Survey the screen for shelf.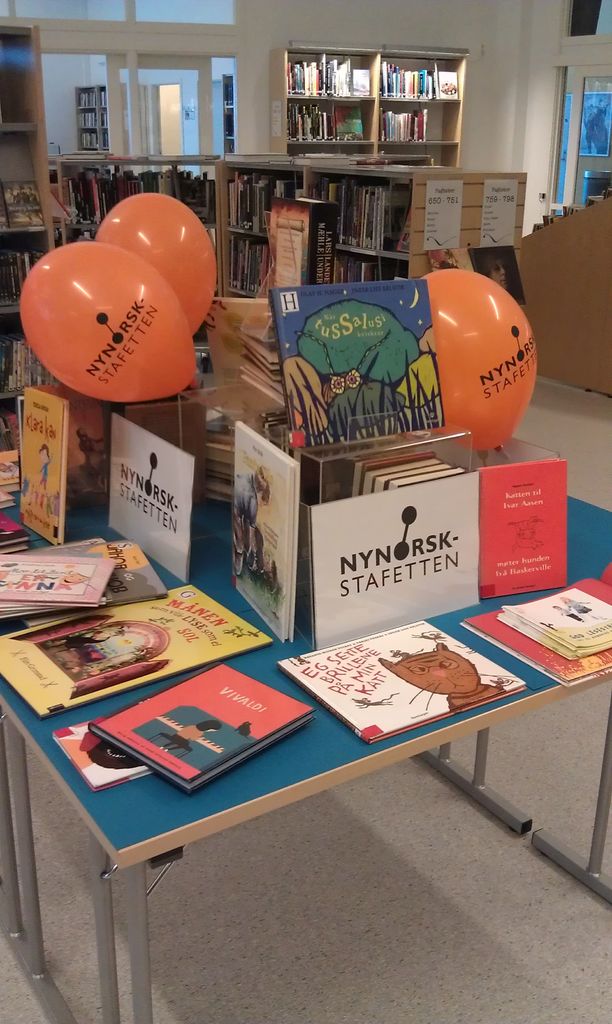
Survey found: [278,36,452,163].
